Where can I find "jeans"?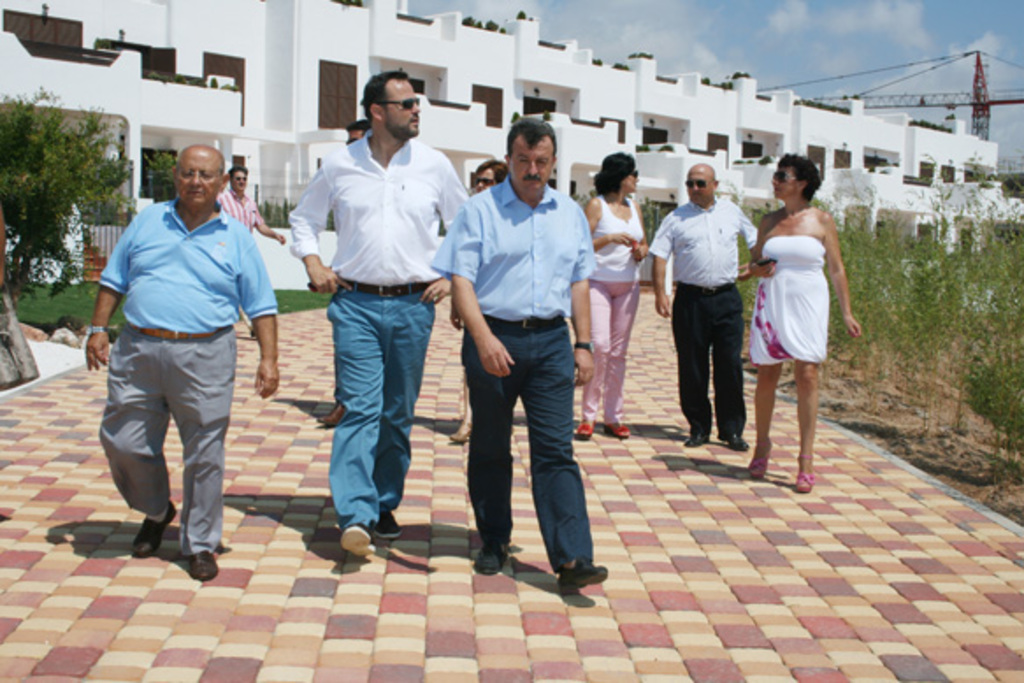
You can find it at x1=669 y1=291 x2=741 y2=437.
